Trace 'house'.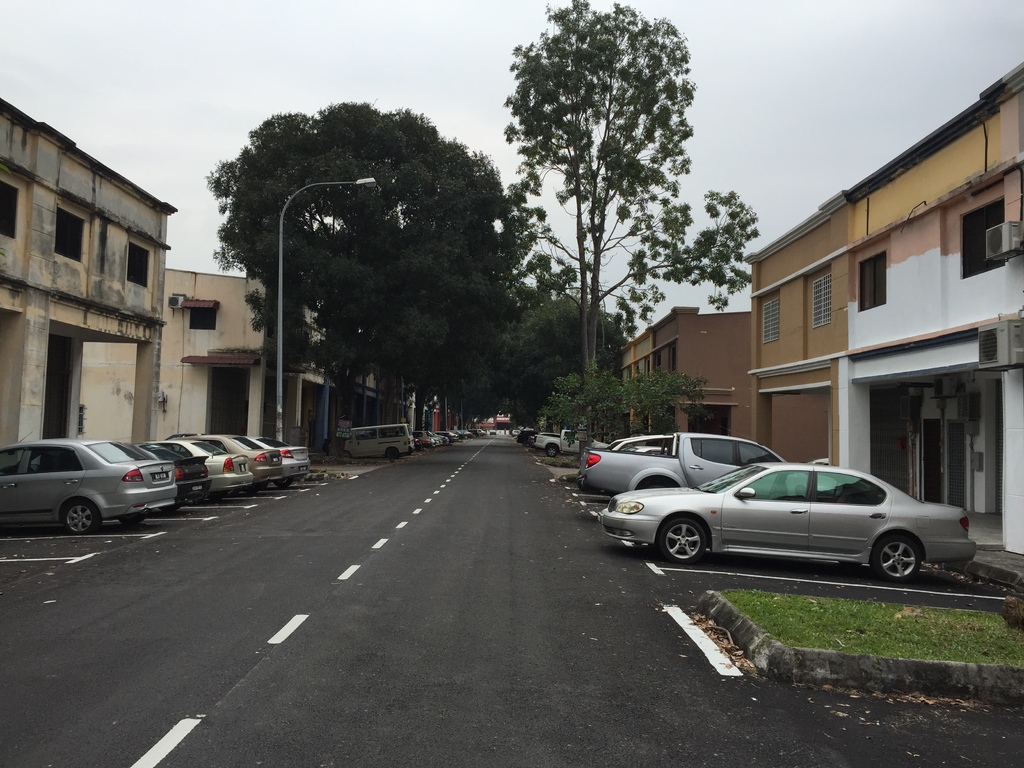
Traced to bbox(592, 337, 649, 484).
